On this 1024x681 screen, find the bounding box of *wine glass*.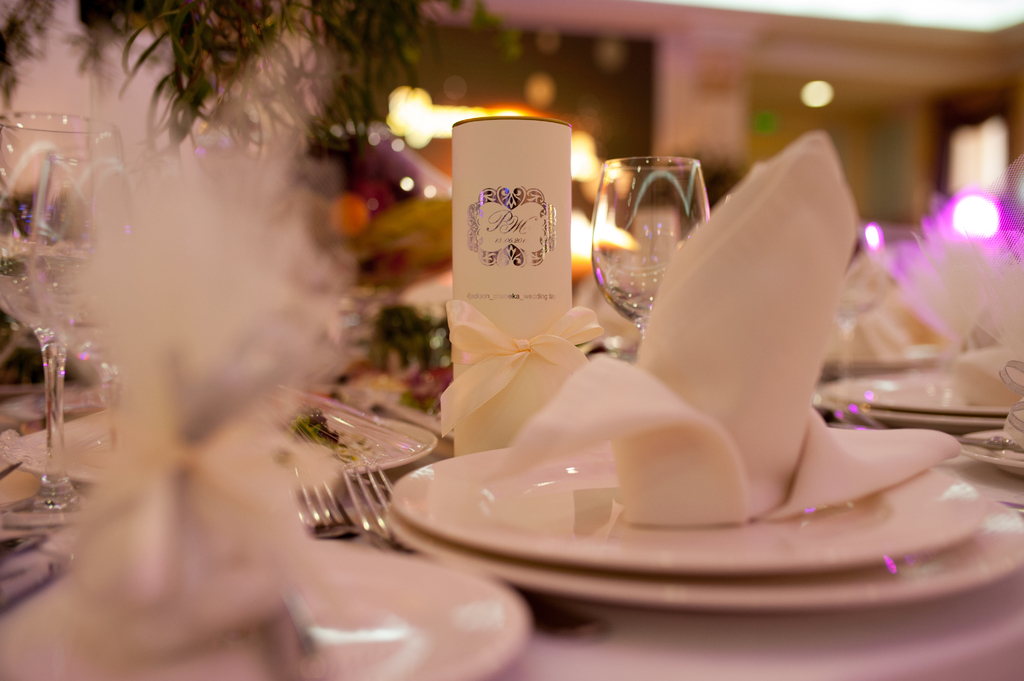
Bounding box: (left=590, top=150, right=702, bottom=357).
